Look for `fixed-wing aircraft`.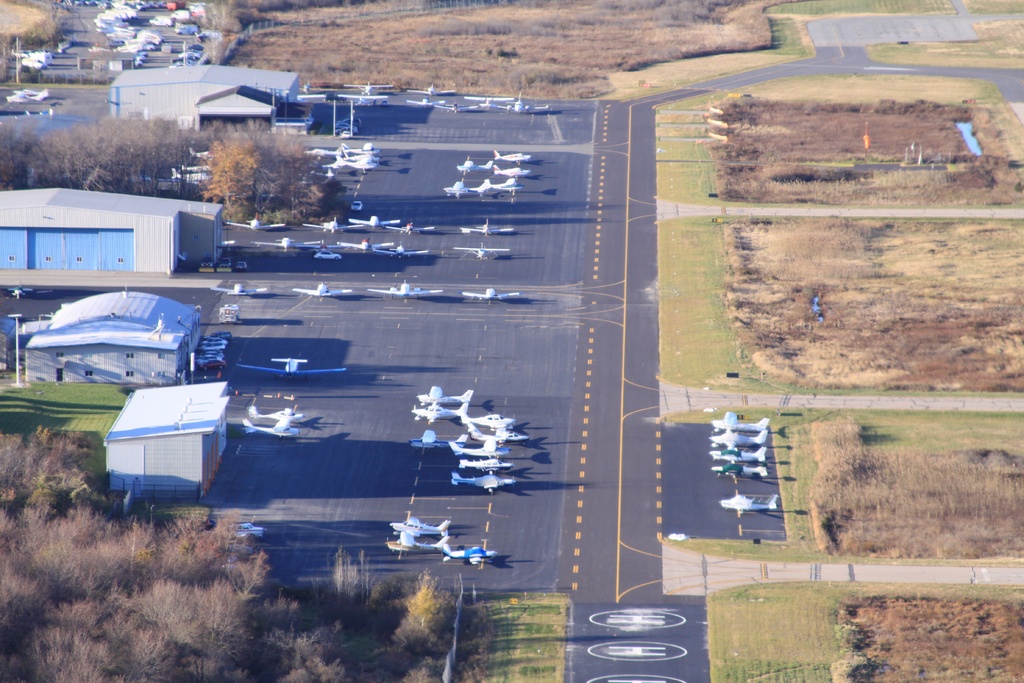
Found: bbox(336, 144, 376, 150).
